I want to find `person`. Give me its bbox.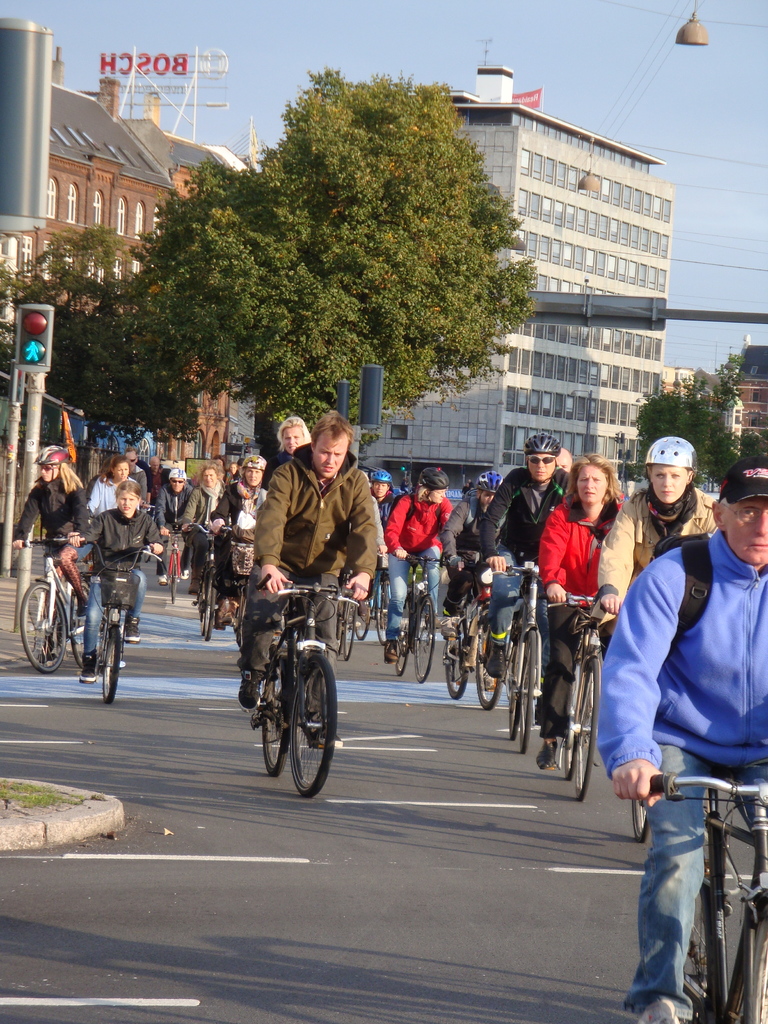
locate(584, 428, 728, 632).
